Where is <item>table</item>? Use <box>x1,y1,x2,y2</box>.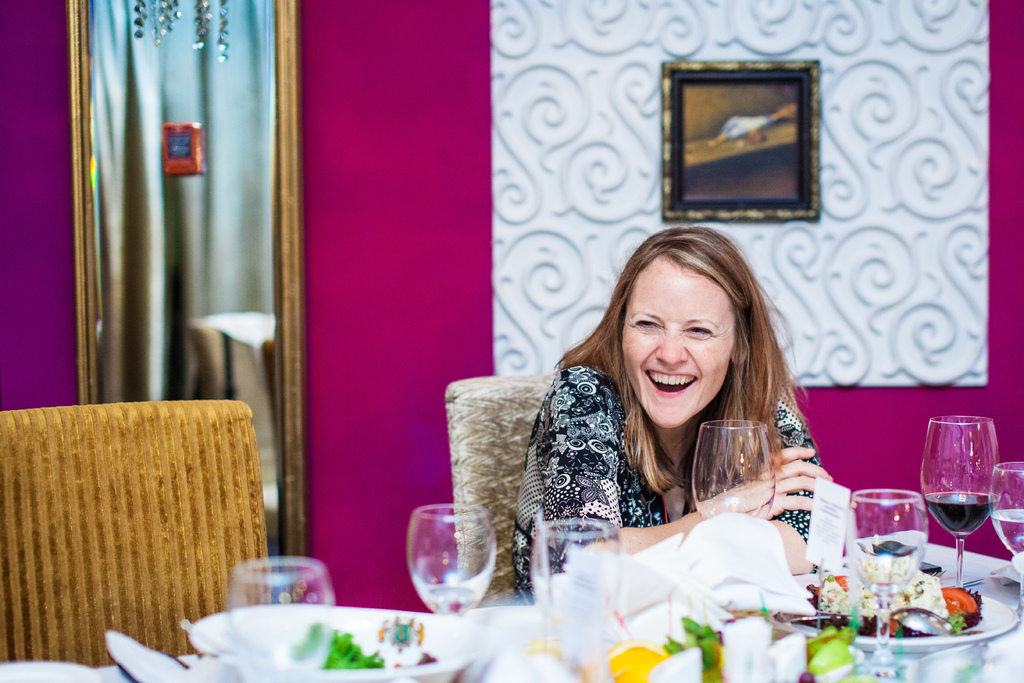
<box>0,540,1023,682</box>.
